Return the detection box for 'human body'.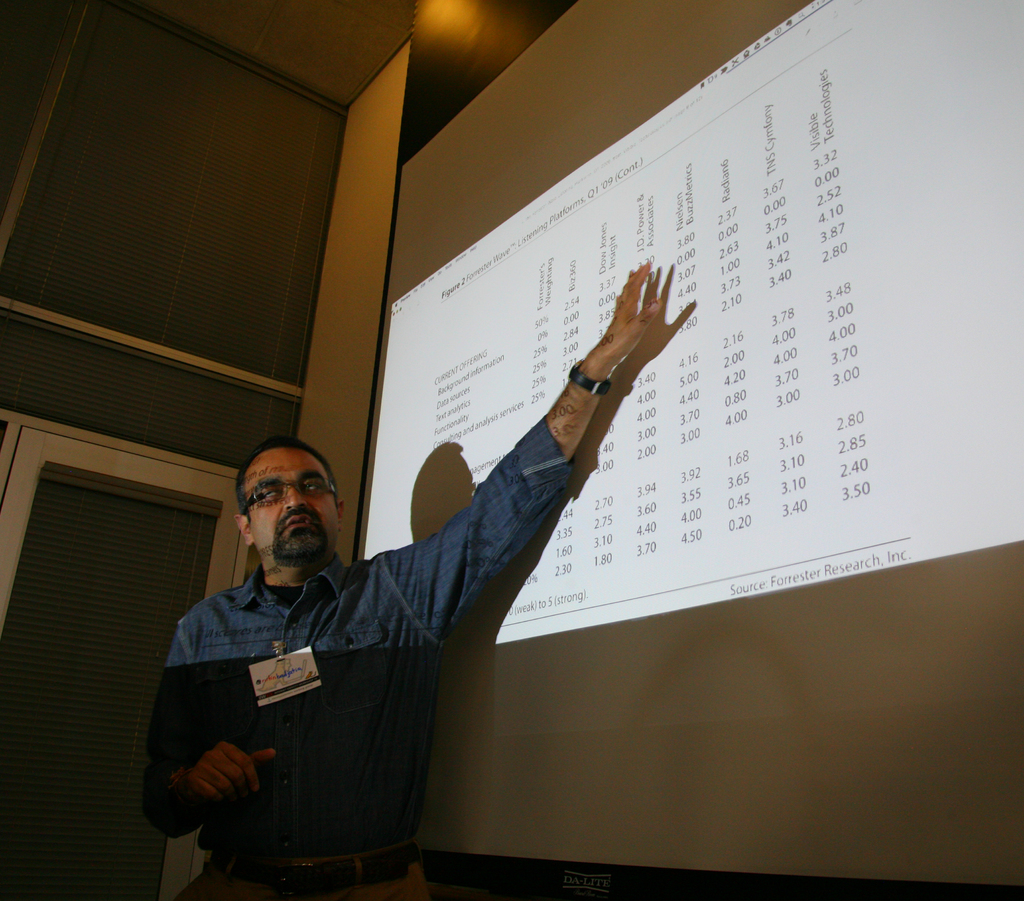
locate(130, 202, 772, 881).
